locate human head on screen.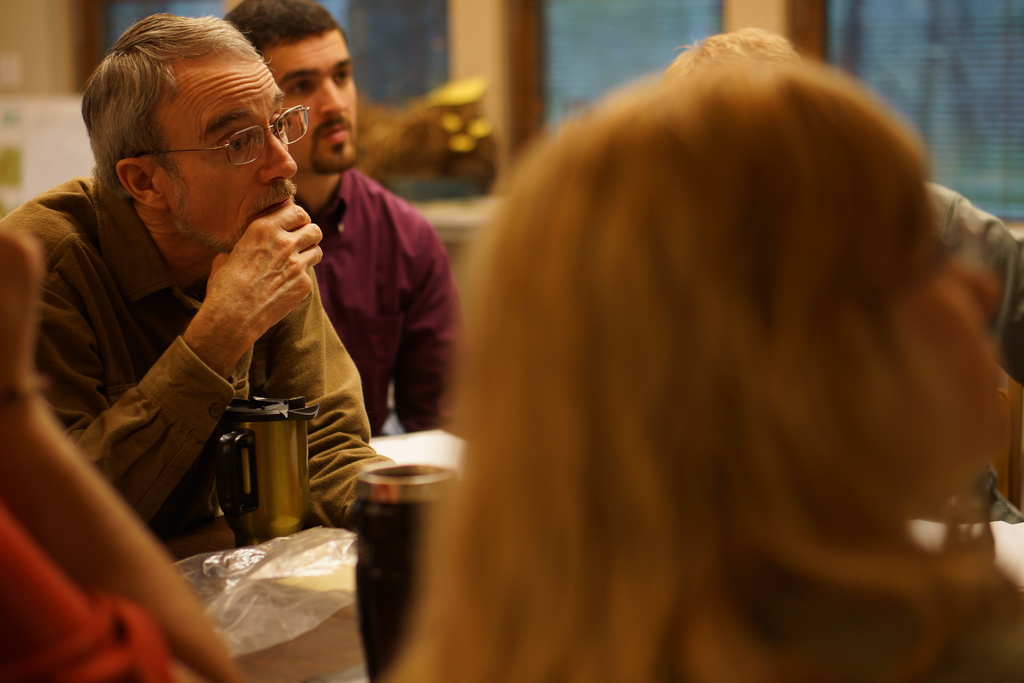
On screen at [66,5,337,247].
